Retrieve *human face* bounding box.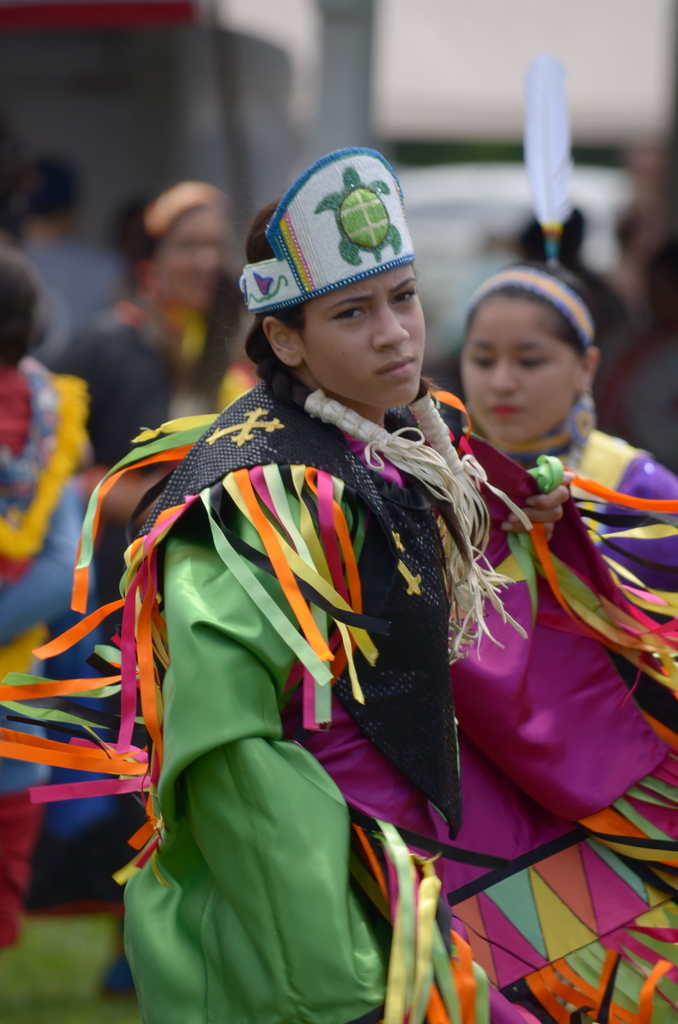
Bounding box: region(302, 260, 424, 407).
